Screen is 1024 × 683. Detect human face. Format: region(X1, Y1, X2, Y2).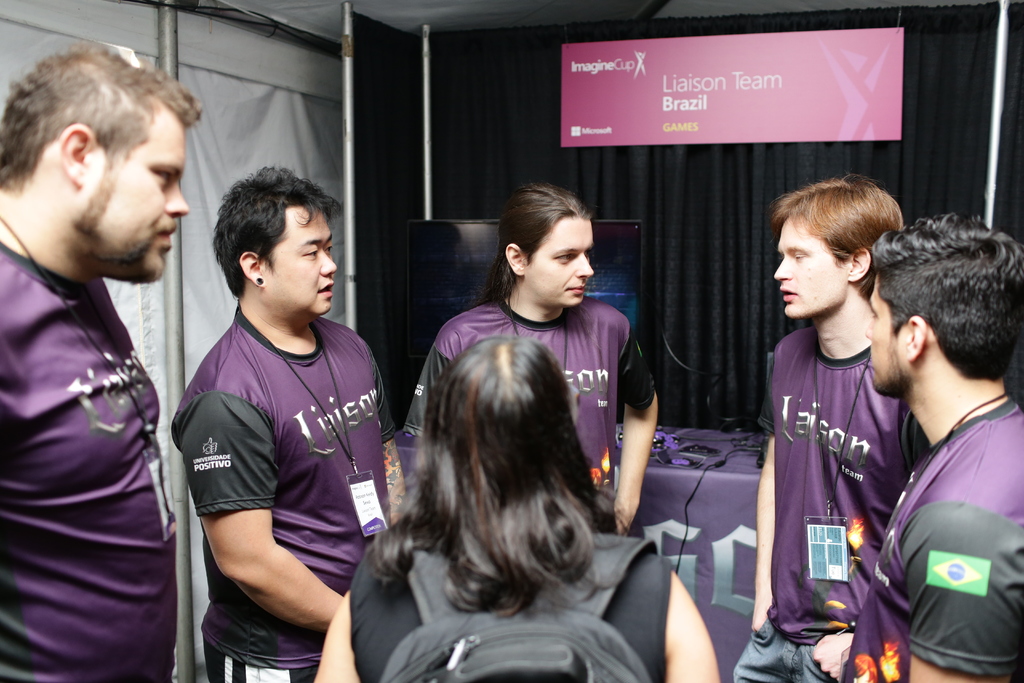
region(522, 211, 595, 309).
